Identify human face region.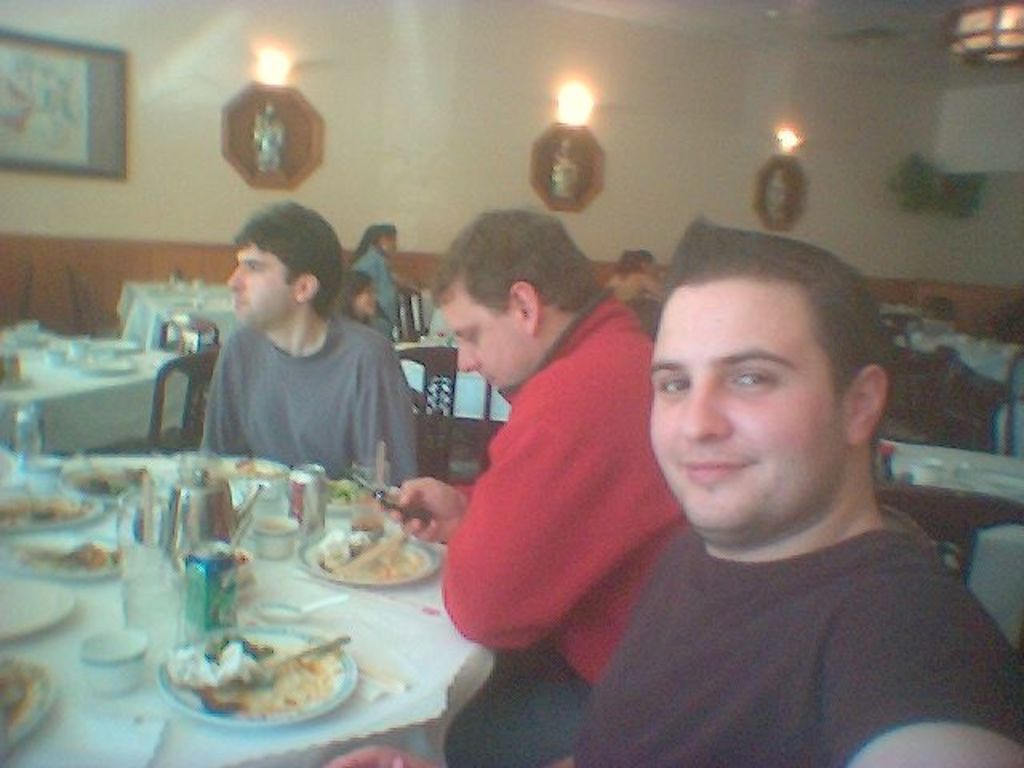
Region: x1=651 y1=269 x2=846 y2=538.
